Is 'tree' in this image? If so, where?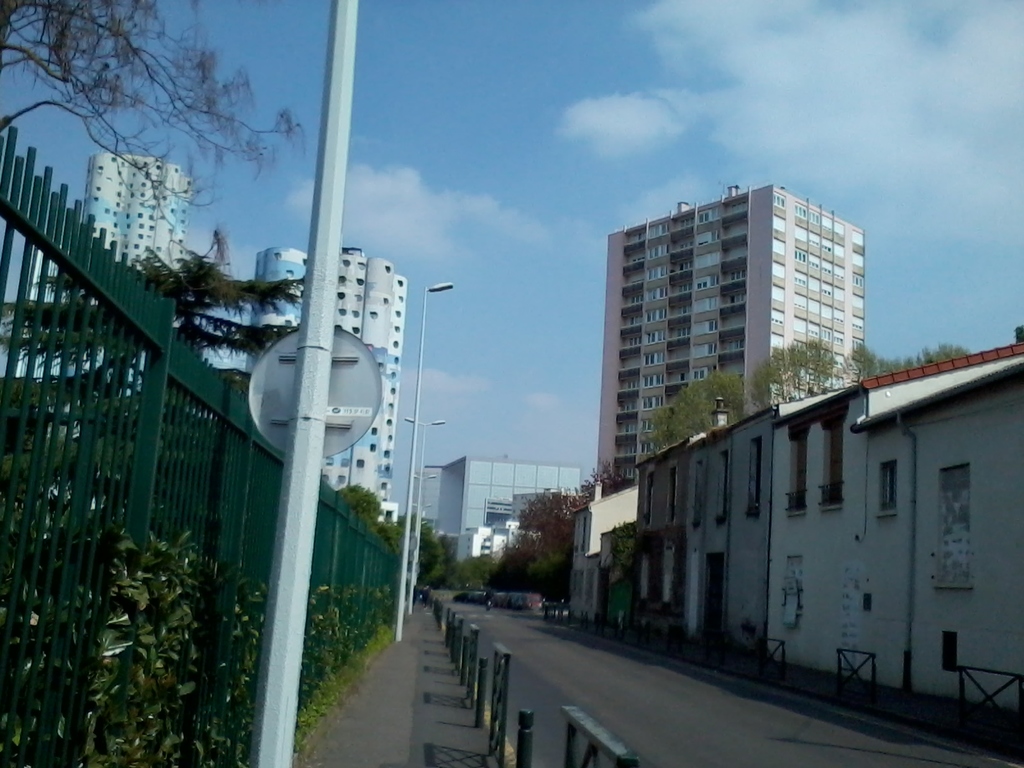
Yes, at <region>447, 434, 634, 604</region>.
